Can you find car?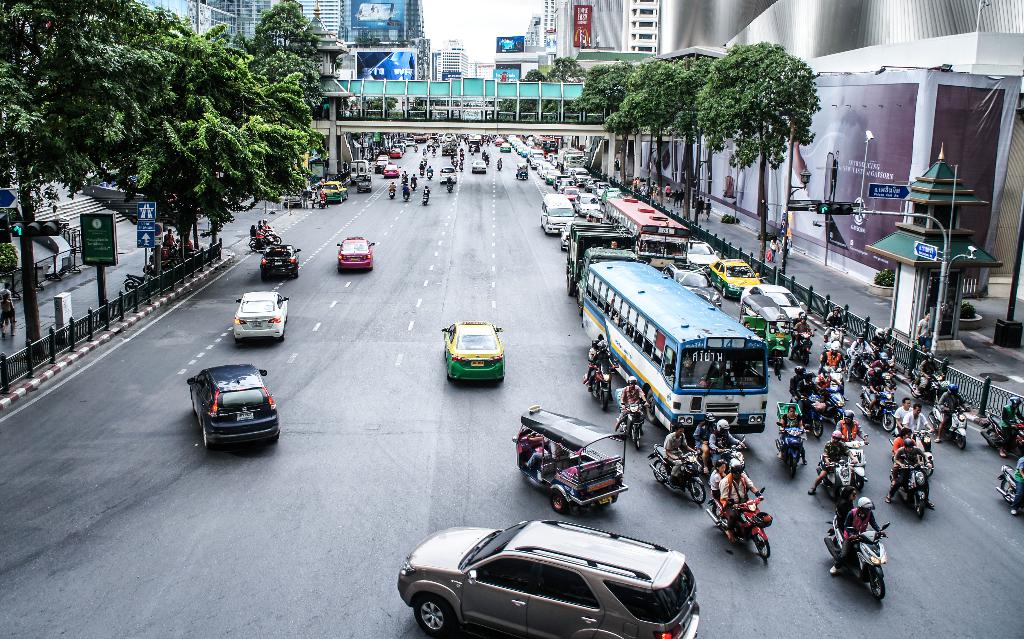
Yes, bounding box: 320/182/348/203.
